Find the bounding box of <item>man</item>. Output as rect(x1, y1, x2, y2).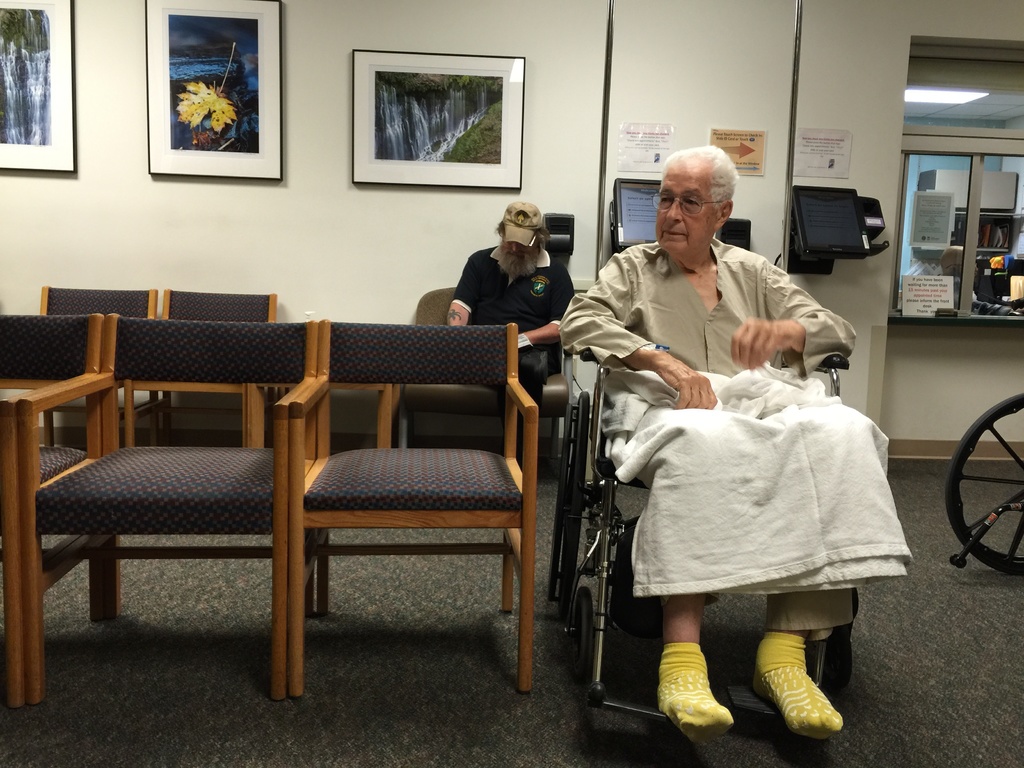
rect(451, 200, 584, 452).
